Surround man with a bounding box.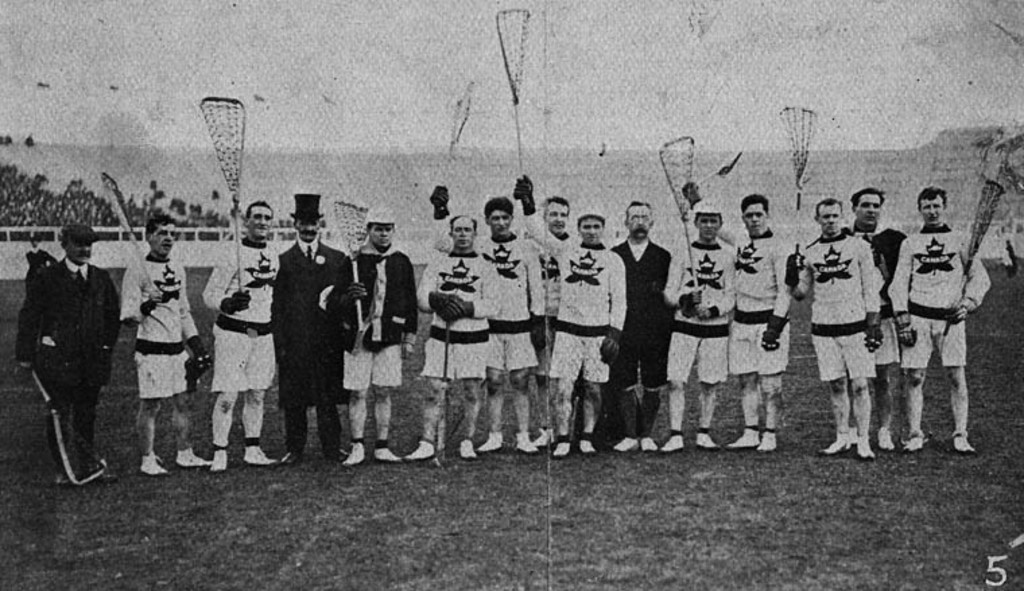
BBox(887, 184, 989, 450).
